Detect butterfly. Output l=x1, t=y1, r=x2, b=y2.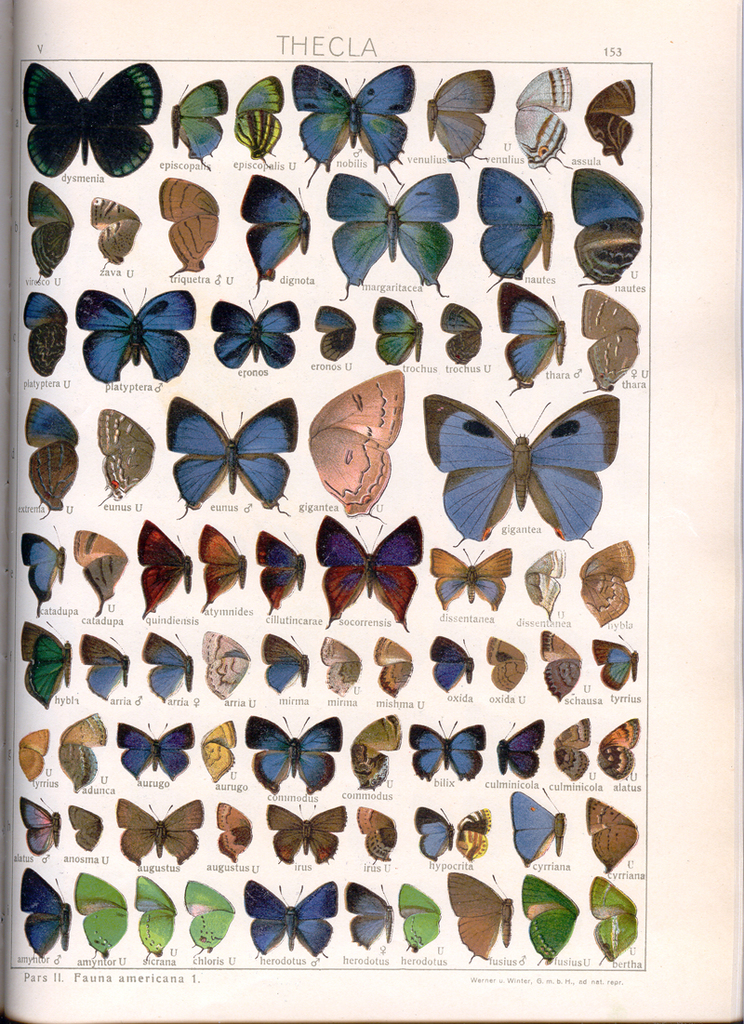
l=304, t=363, r=405, b=527.
